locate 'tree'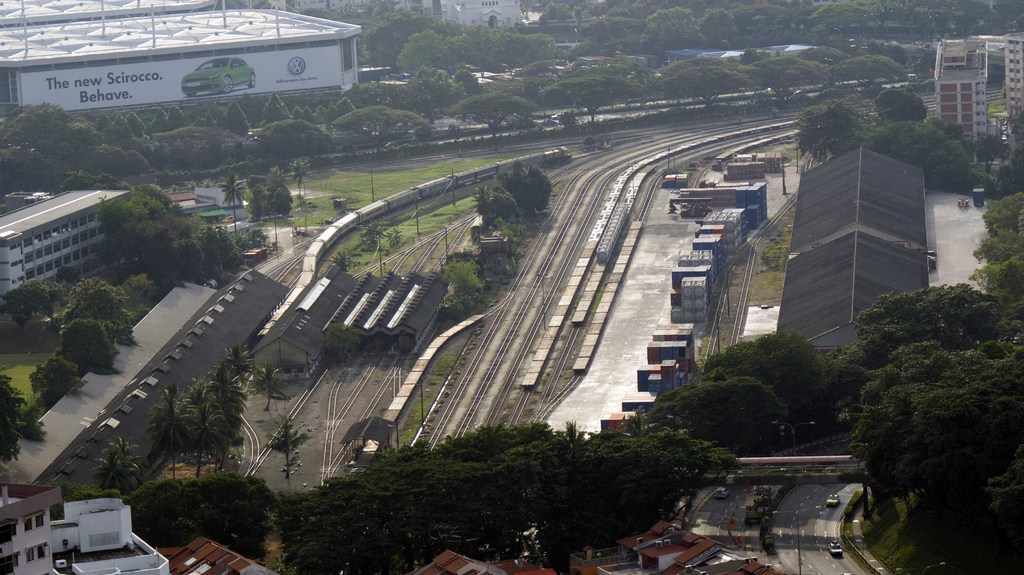
47 318 126 372
